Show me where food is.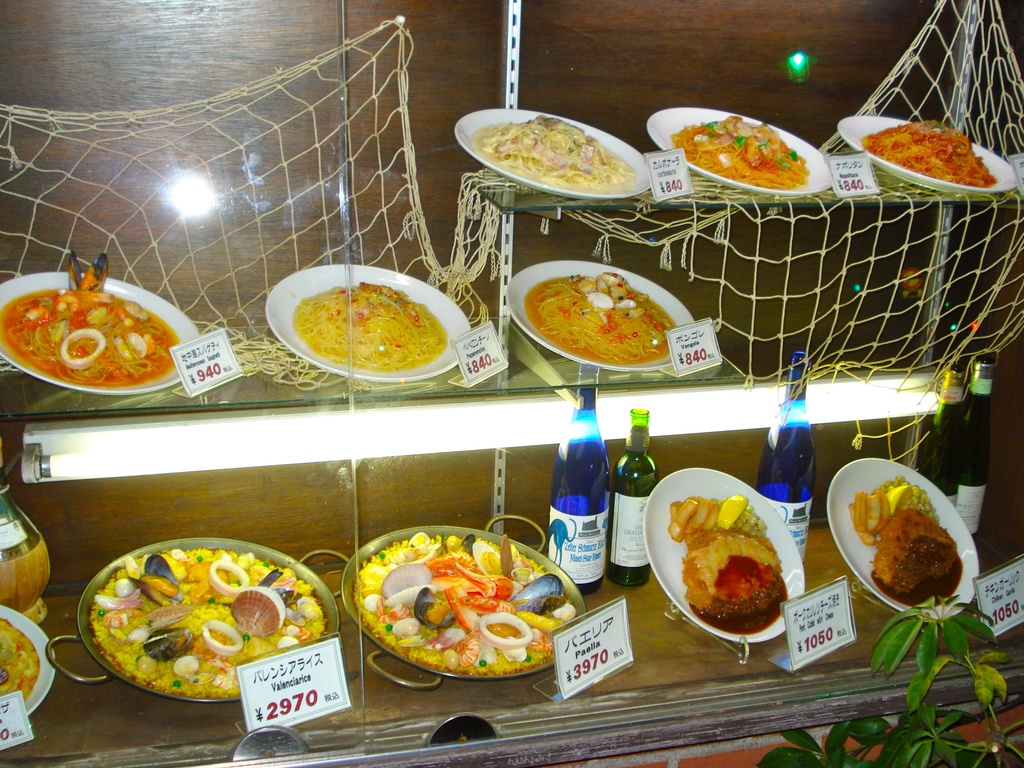
food is at <bbox>861, 120, 996, 186</bbox>.
